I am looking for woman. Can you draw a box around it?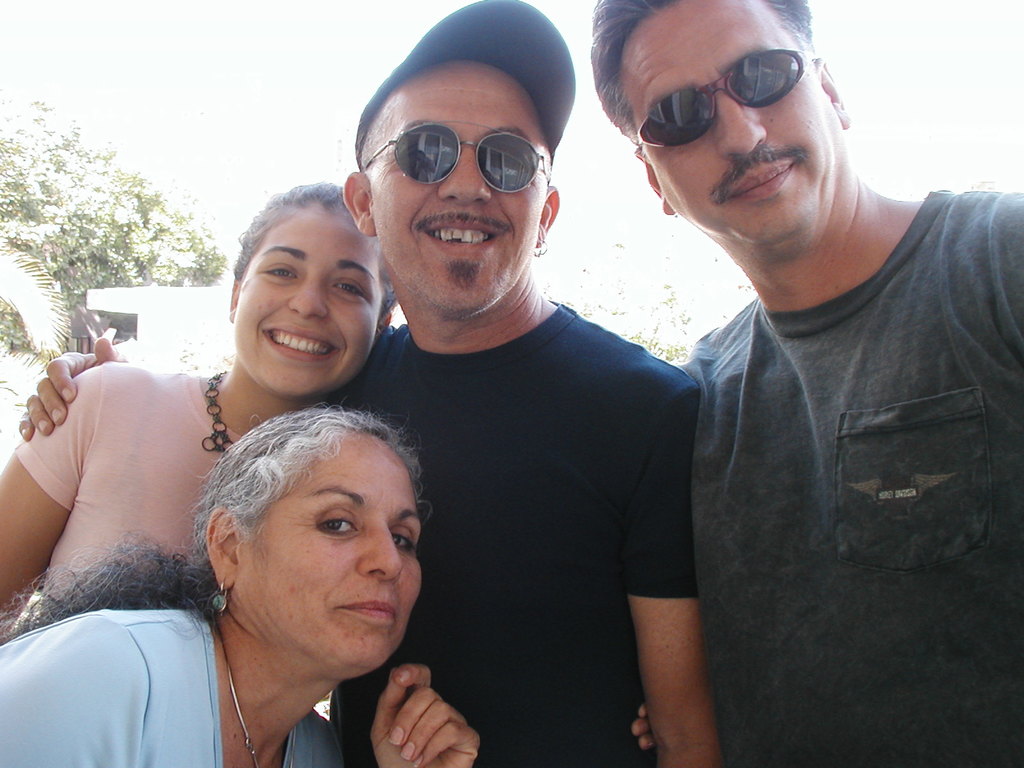
Sure, the bounding box is 0,180,395,637.
